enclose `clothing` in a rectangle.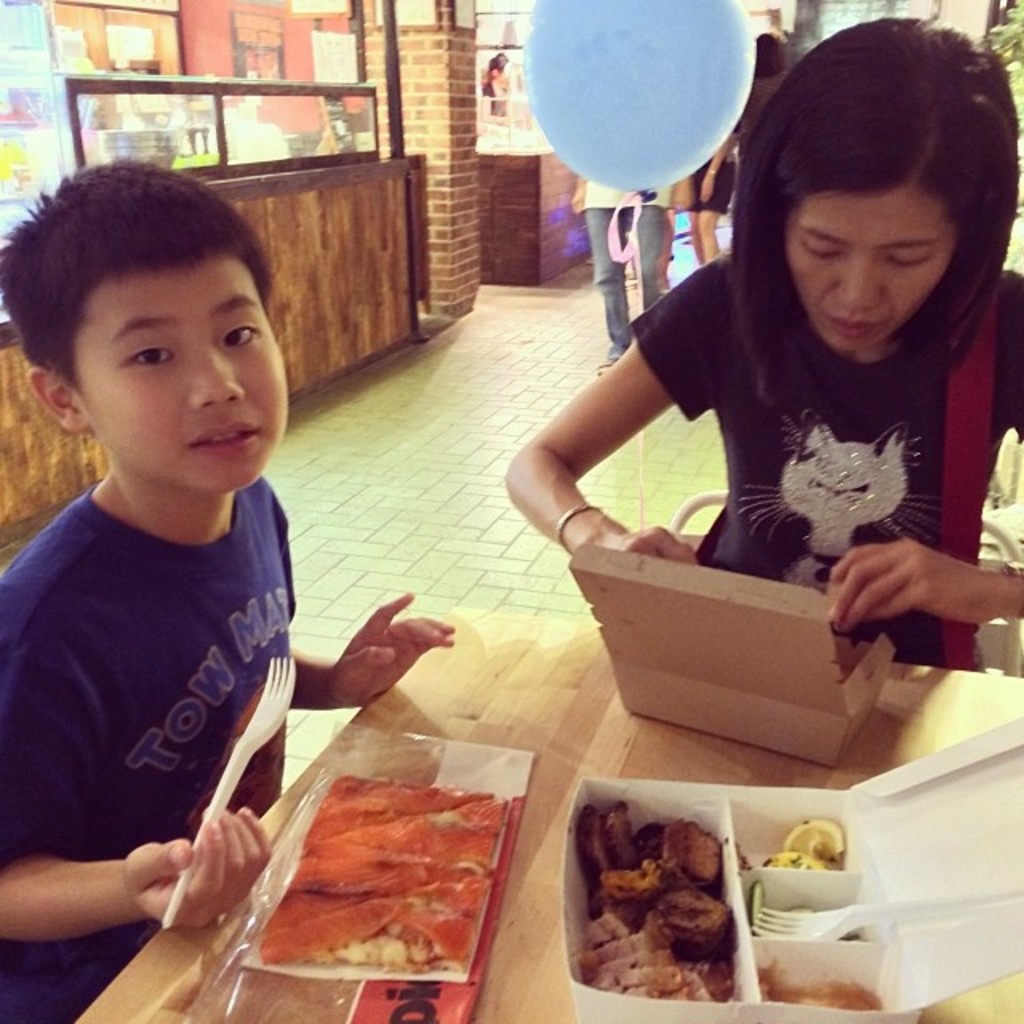
5,358,346,981.
